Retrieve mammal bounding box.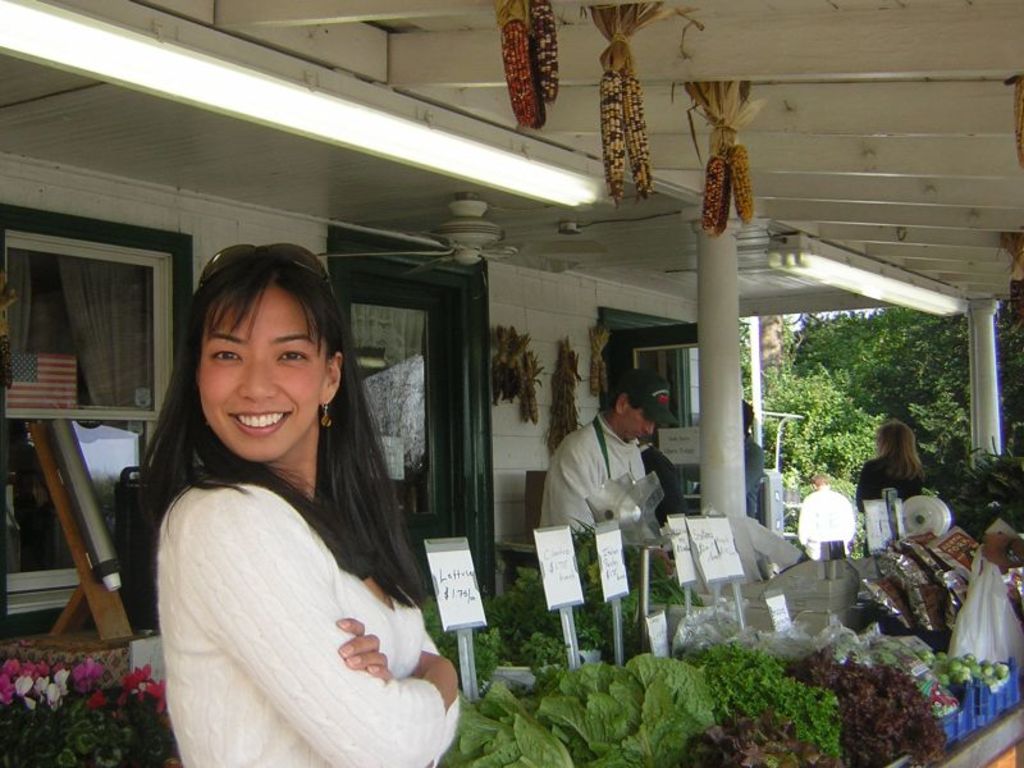
Bounding box: <region>977, 526, 1023, 577</region>.
